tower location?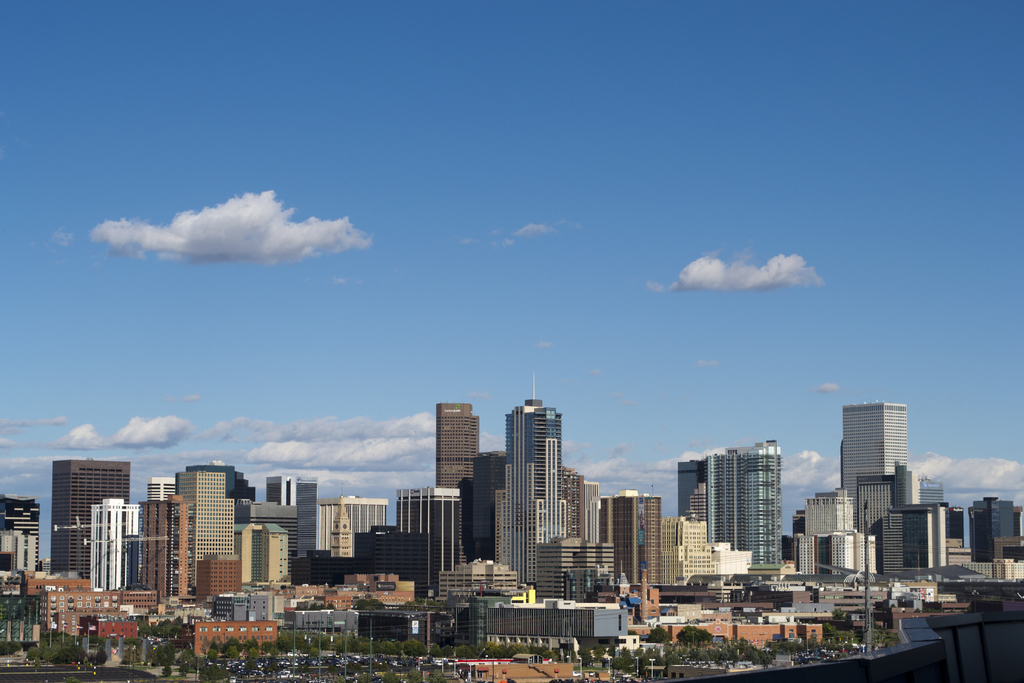
box=[836, 398, 915, 547]
